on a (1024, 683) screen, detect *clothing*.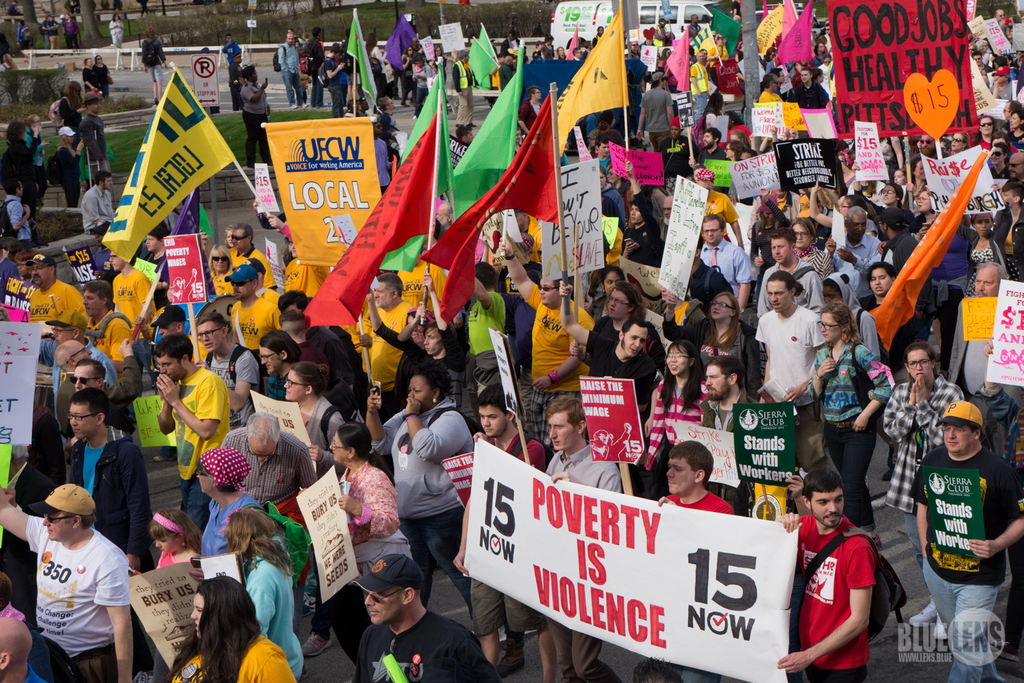
region(323, 57, 344, 114).
